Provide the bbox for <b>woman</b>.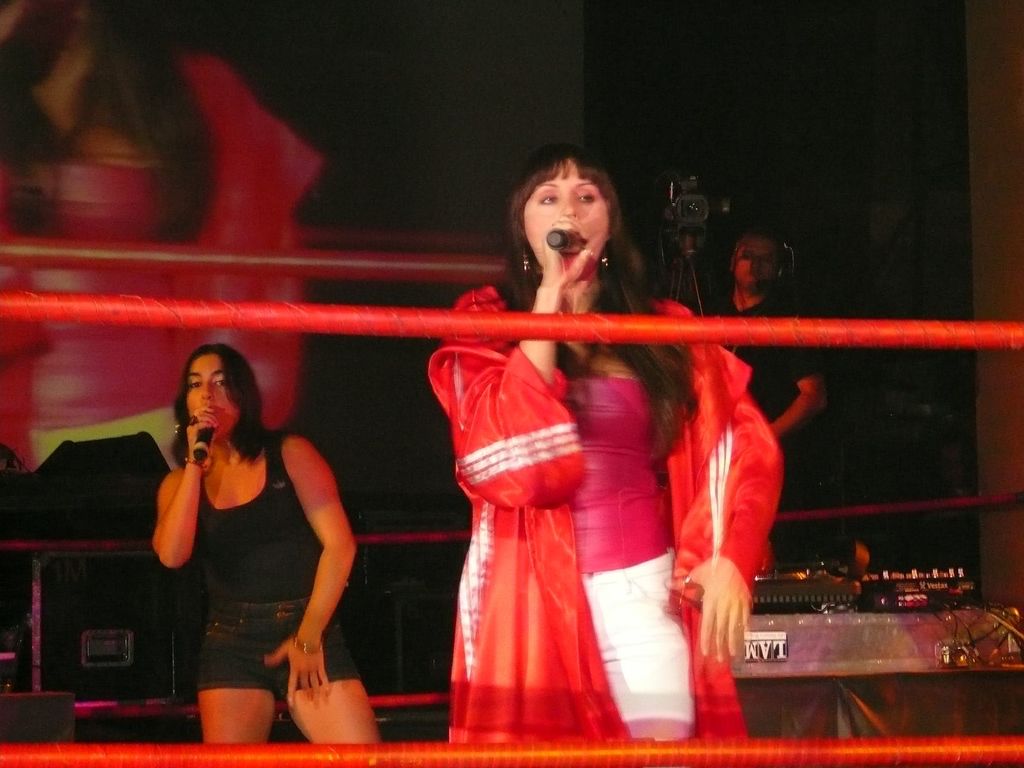
x1=425 y1=150 x2=787 y2=767.
